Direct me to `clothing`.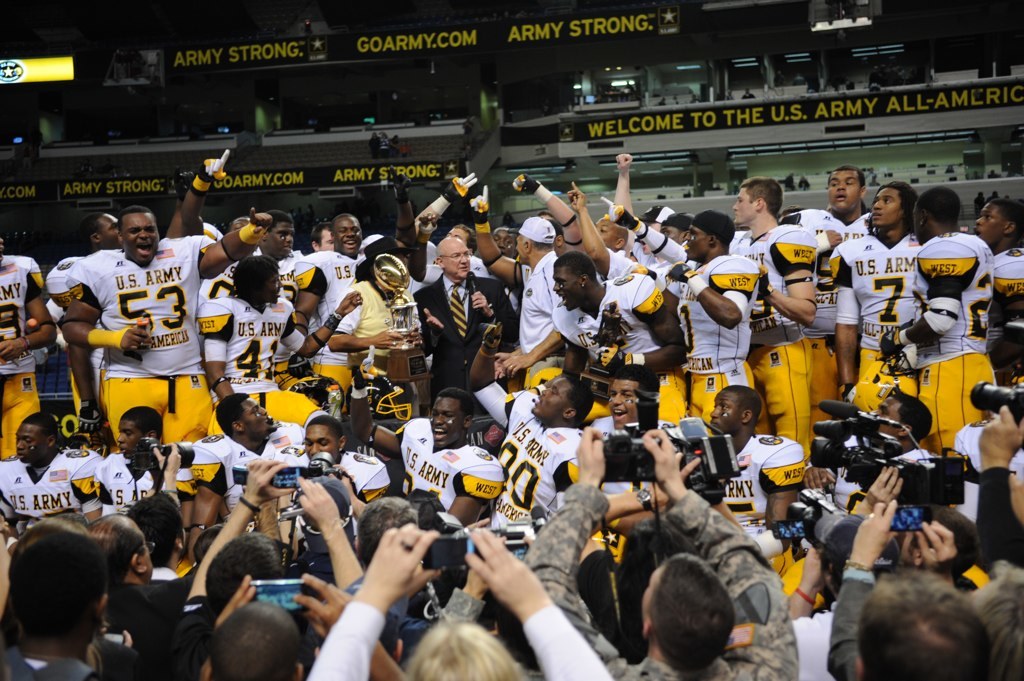
Direction: 728 223 814 460.
